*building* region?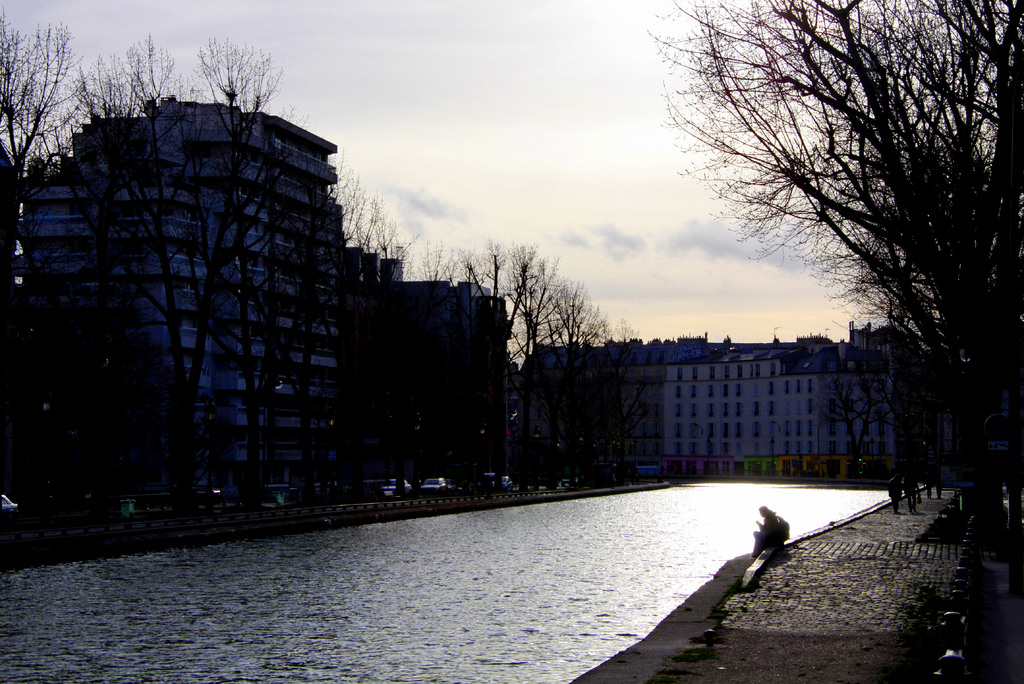
(507, 328, 945, 489)
